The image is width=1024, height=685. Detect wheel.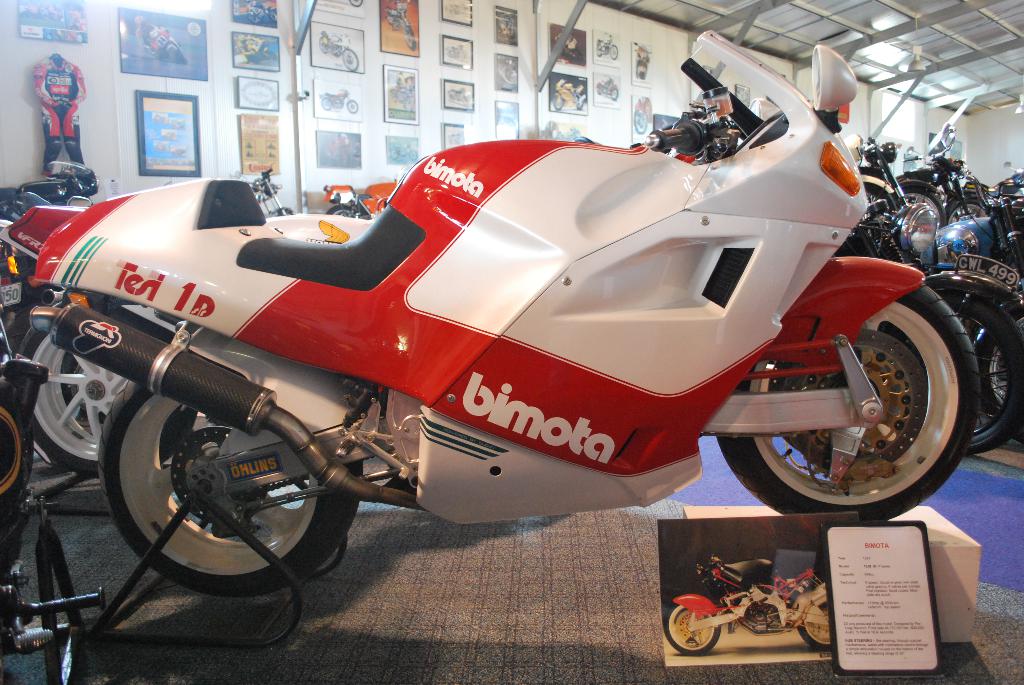
Detection: (408,148,417,156).
